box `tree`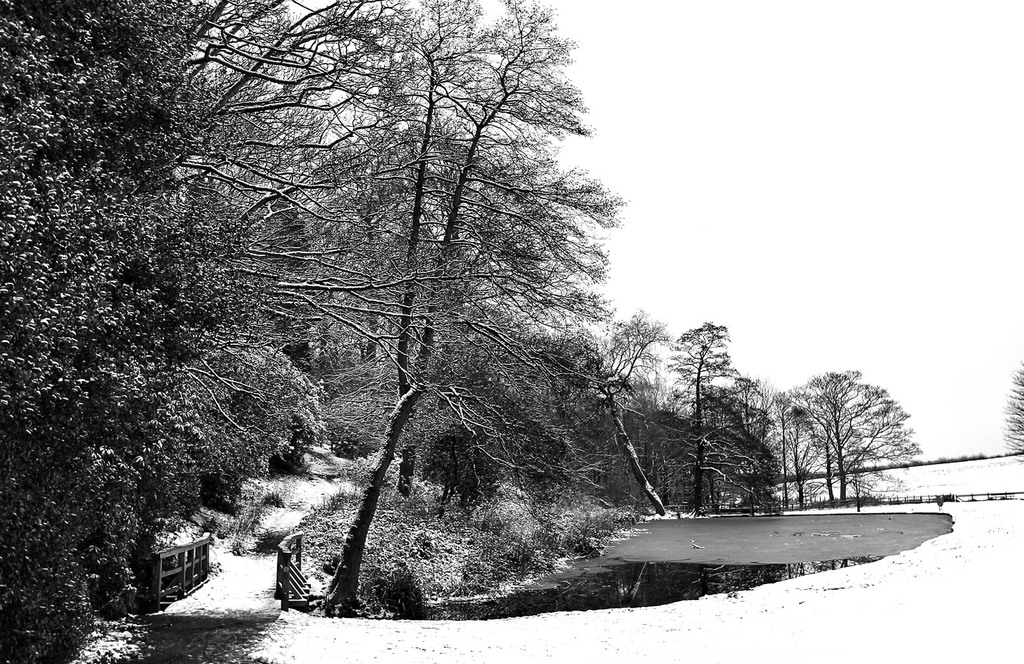
pyautogui.locateOnScreen(1003, 361, 1023, 466)
